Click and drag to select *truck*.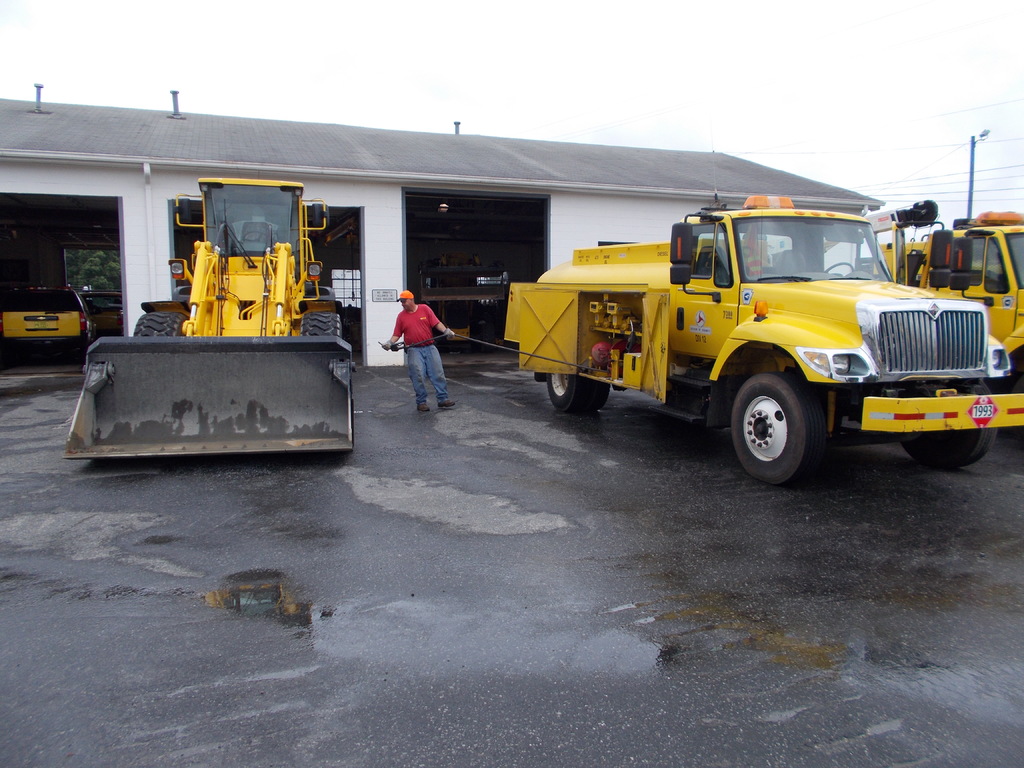
Selection: {"left": 874, "top": 211, "right": 1023, "bottom": 385}.
